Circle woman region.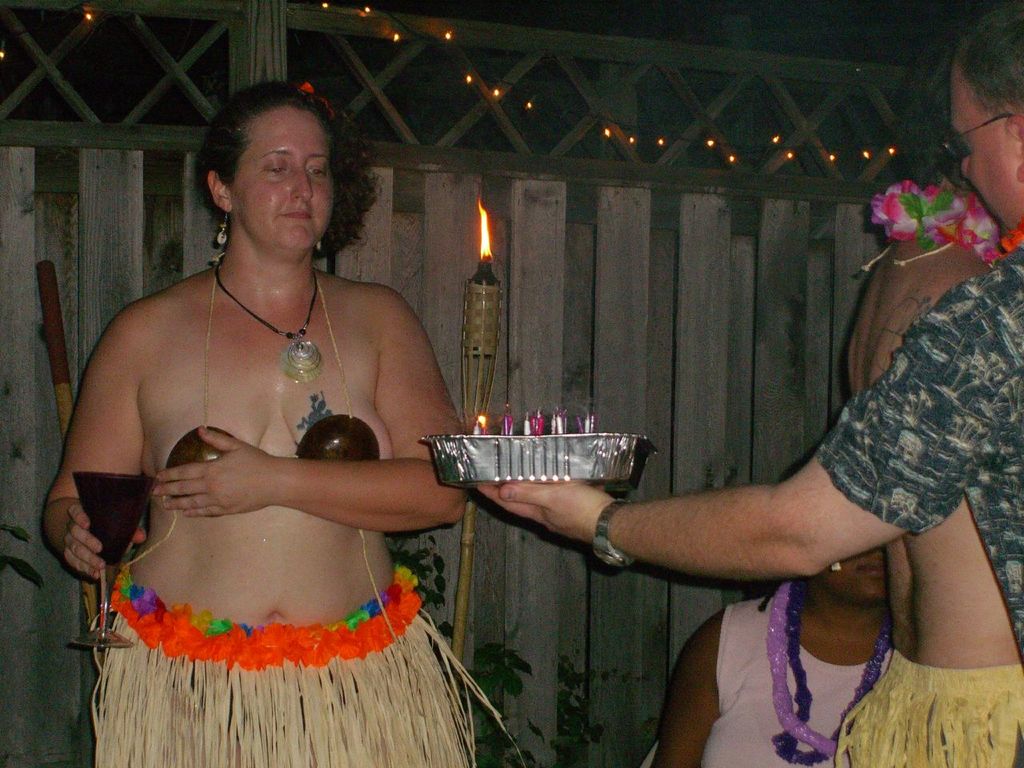
Region: locate(42, 86, 510, 750).
